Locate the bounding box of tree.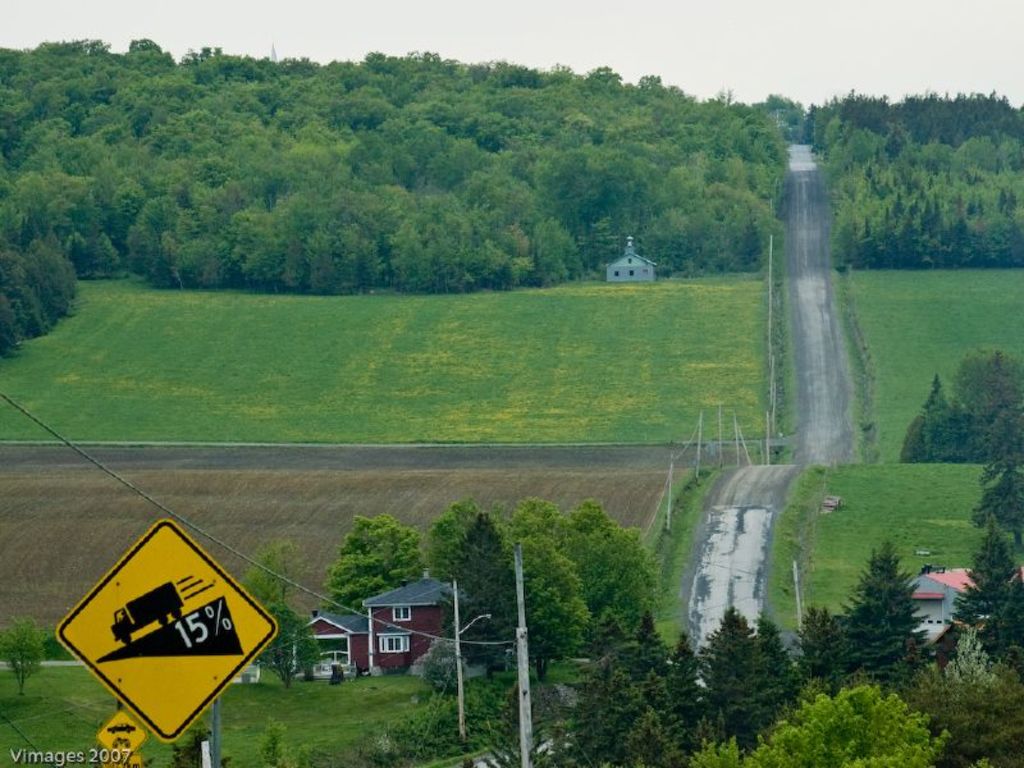
Bounding box: box(940, 614, 1023, 767).
